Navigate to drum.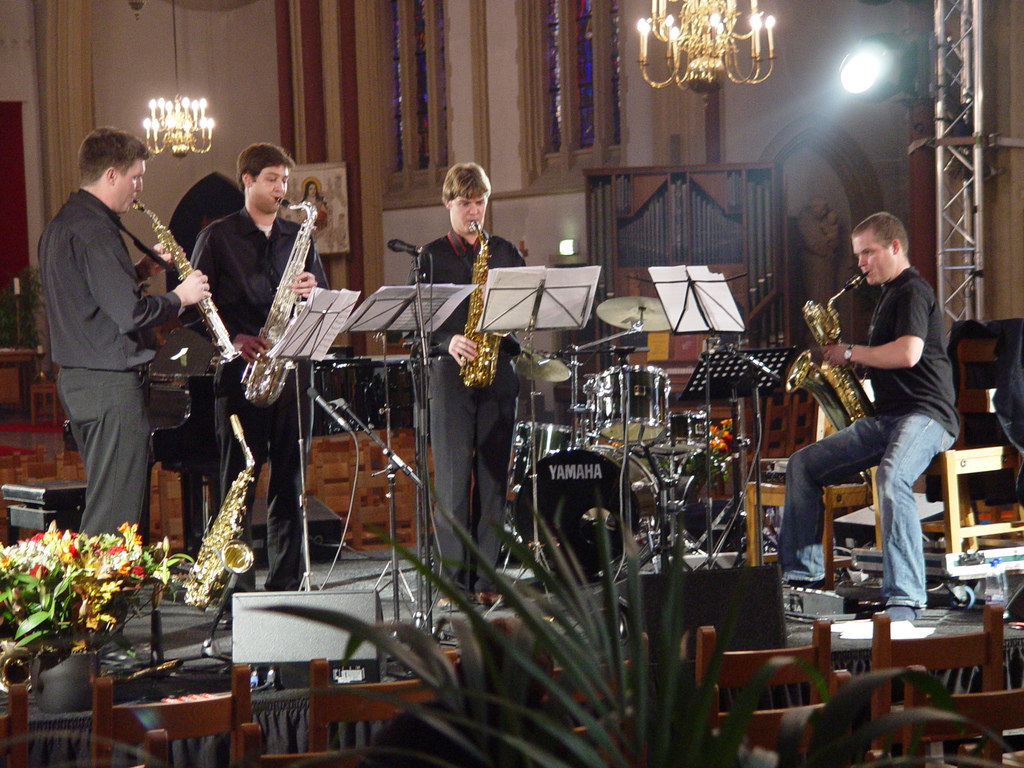
Navigation target: (x1=586, y1=366, x2=671, y2=444).
